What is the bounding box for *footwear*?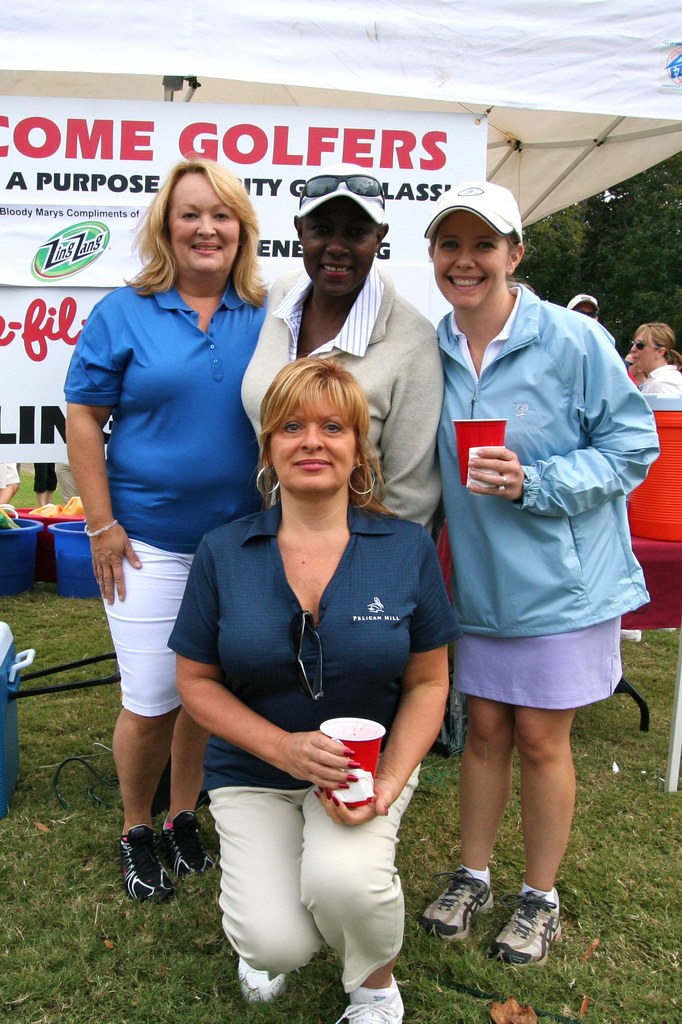
{"x1": 504, "y1": 893, "x2": 572, "y2": 976}.
